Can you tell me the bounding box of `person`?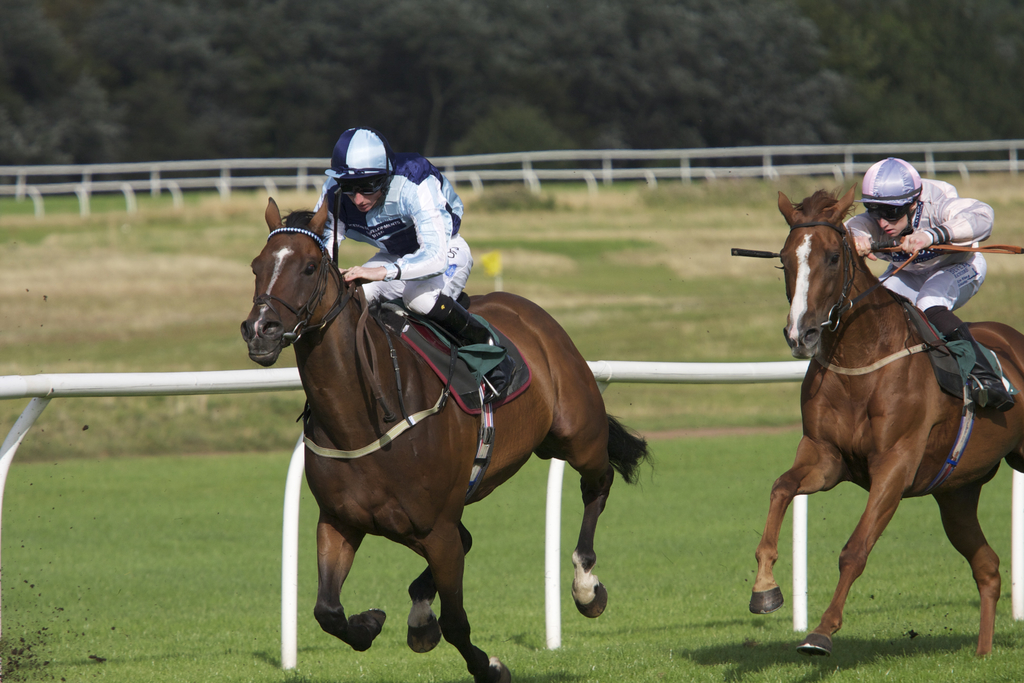
region(849, 158, 991, 419).
